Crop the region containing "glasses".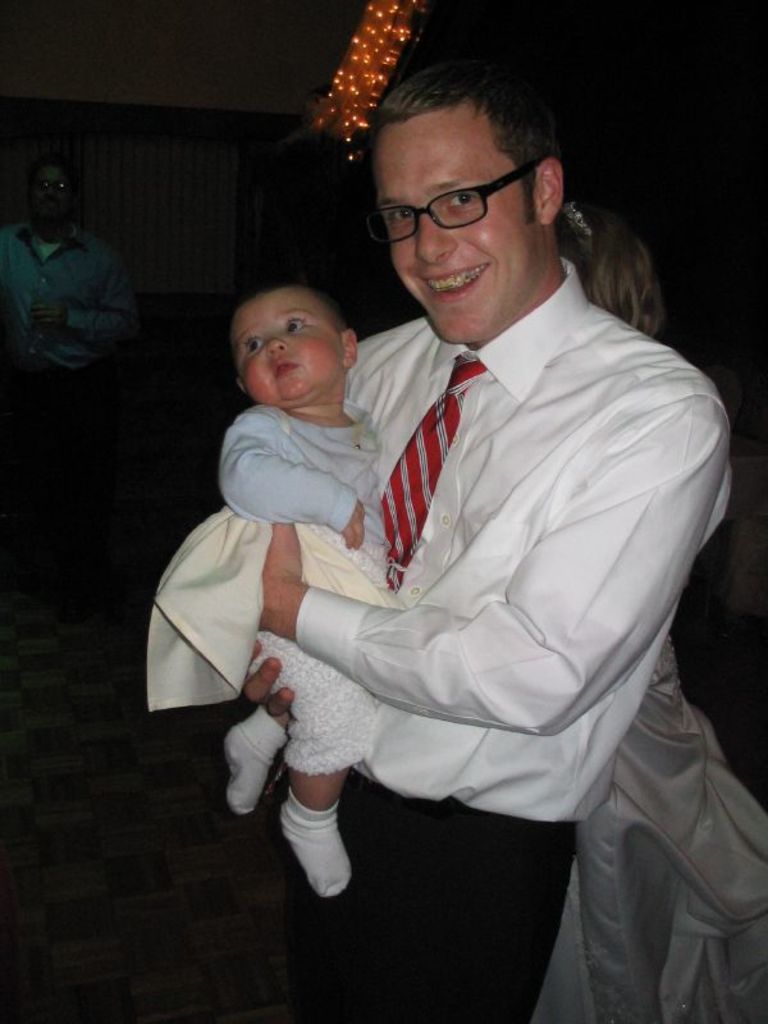
Crop region: left=365, top=155, right=541, bottom=247.
